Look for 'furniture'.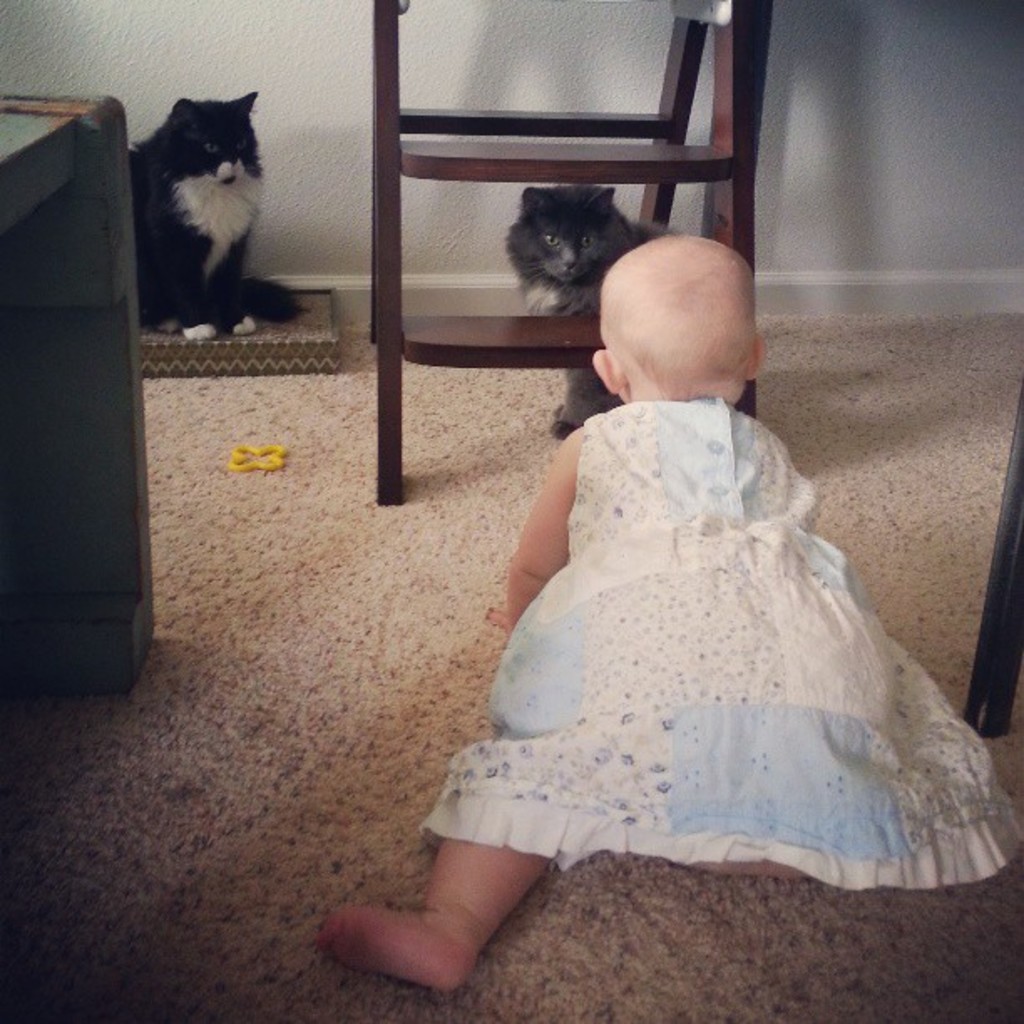
Found: region(0, 95, 157, 694).
